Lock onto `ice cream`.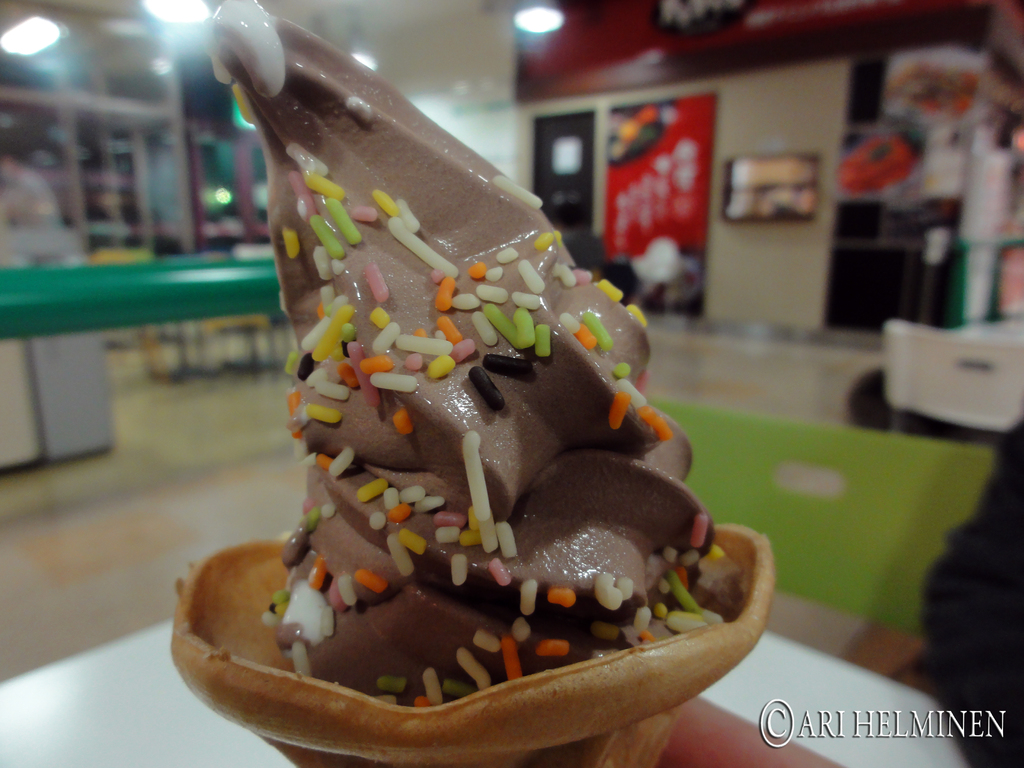
Locked: bbox(165, 0, 774, 767).
